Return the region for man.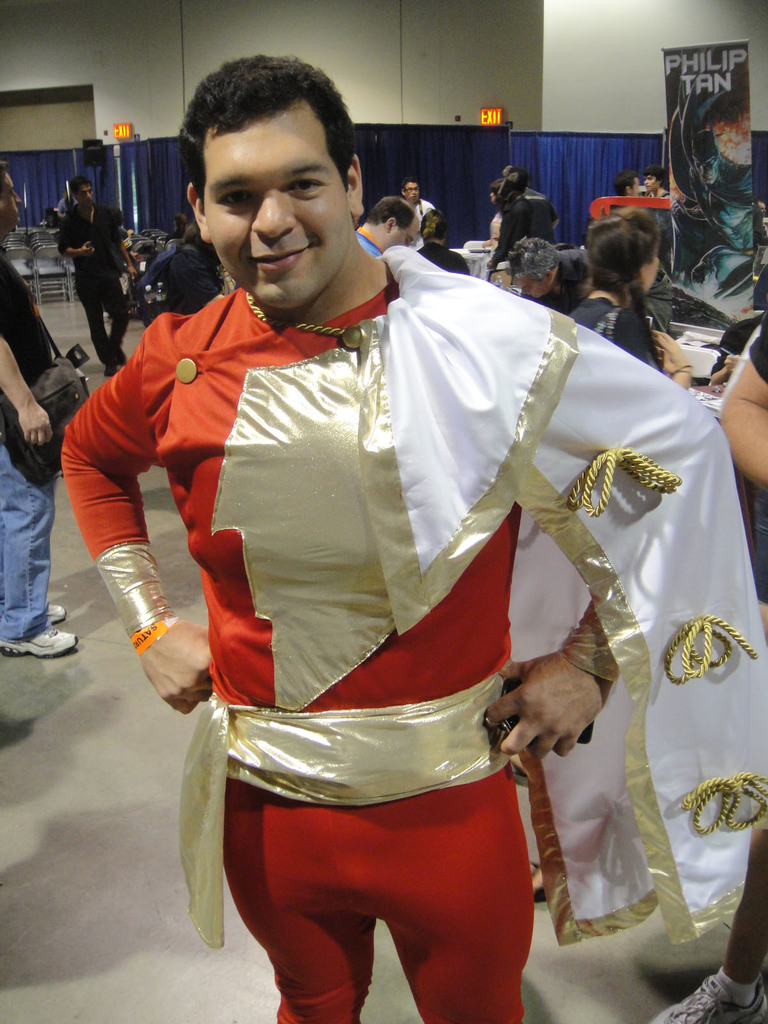
{"x1": 399, "y1": 179, "x2": 426, "y2": 202}.
